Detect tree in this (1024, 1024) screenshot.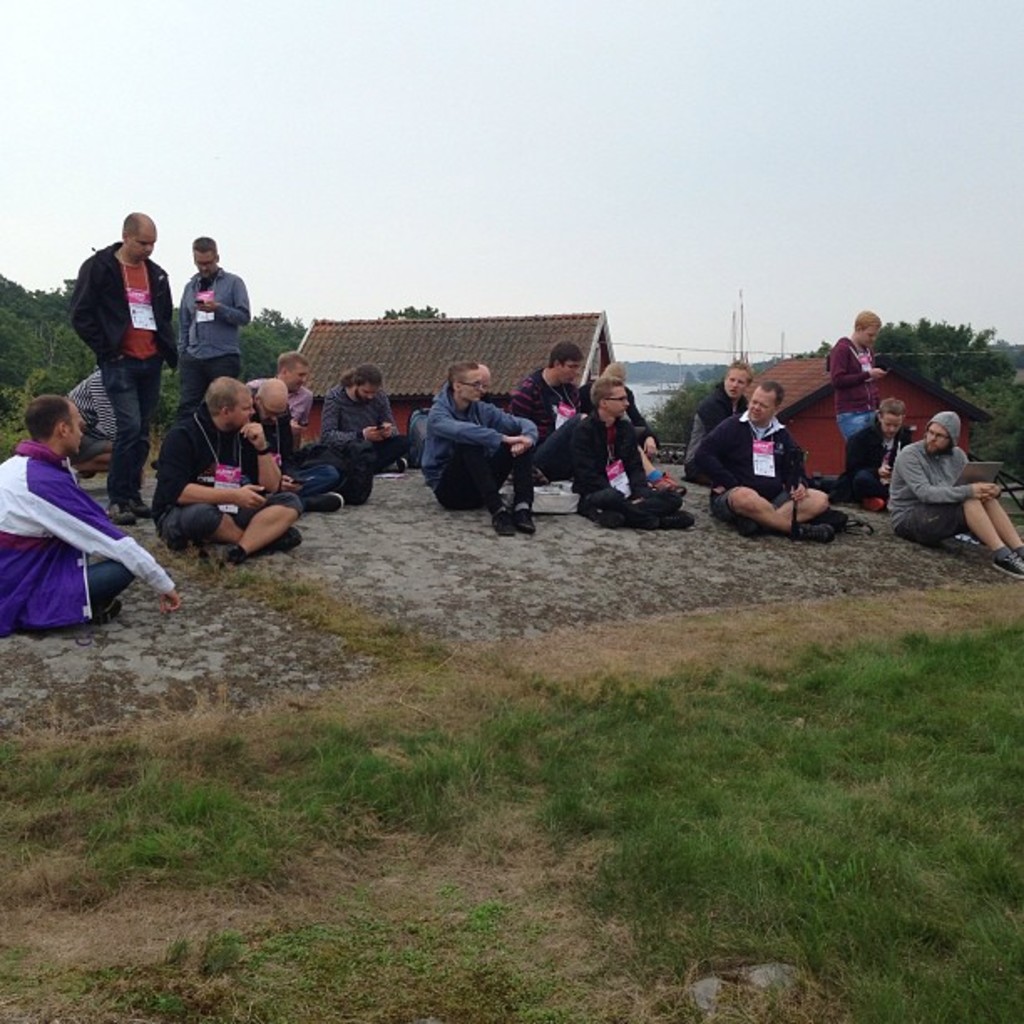
Detection: x1=0 y1=264 x2=453 y2=443.
